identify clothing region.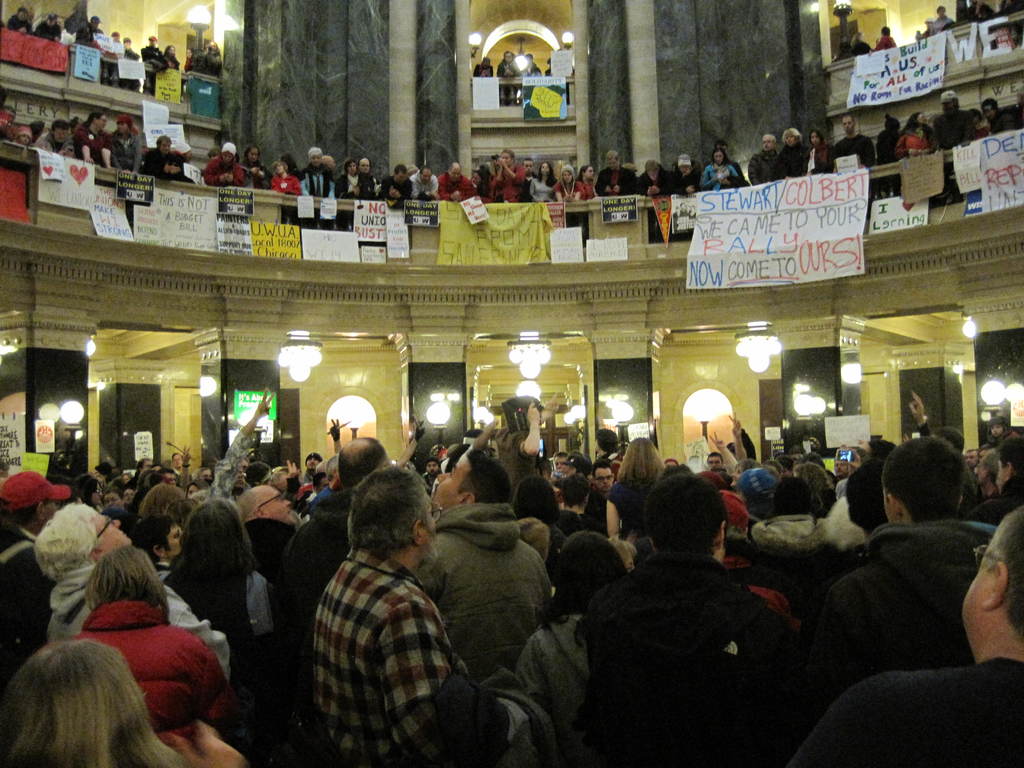
Region: crop(308, 545, 546, 767).
